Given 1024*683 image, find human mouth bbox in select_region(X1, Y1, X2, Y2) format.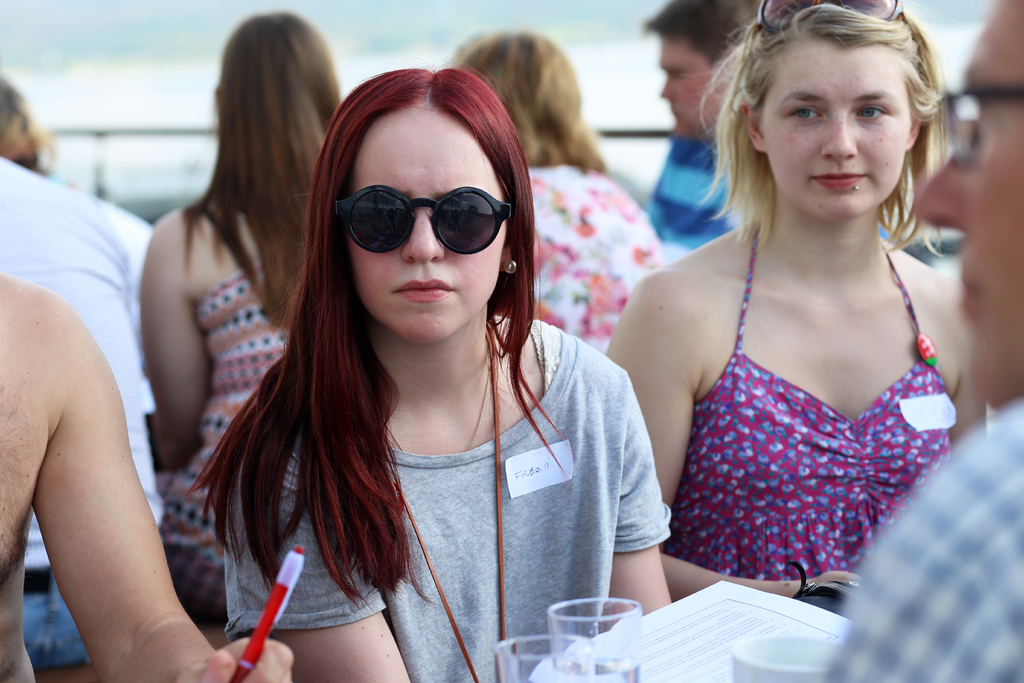
select_region(808, 163, 871, 193).
